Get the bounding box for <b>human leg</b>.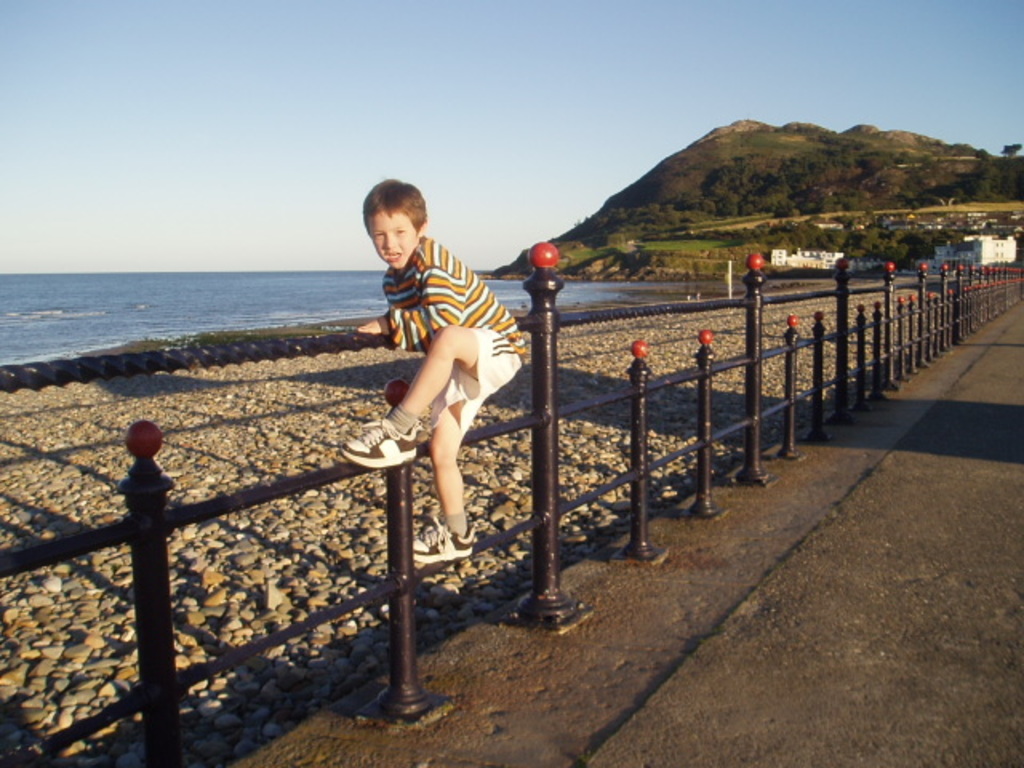
(414, 397, 466, 566).
